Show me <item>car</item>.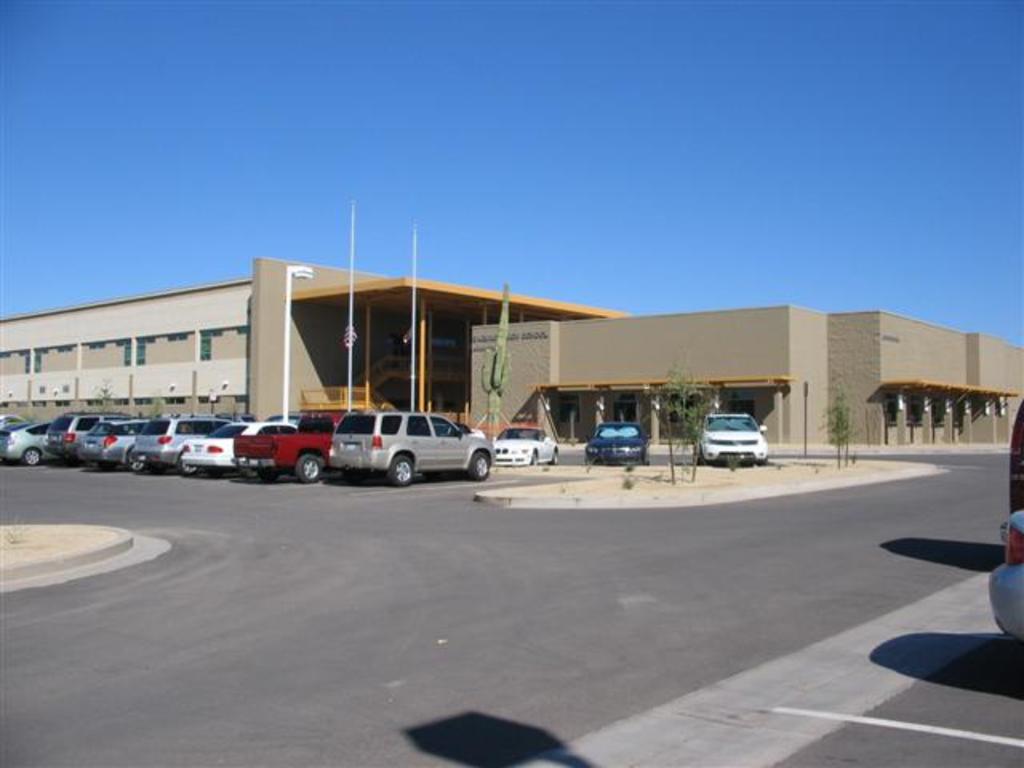
<item>car</item> is here: 1008,402,1022,507.
